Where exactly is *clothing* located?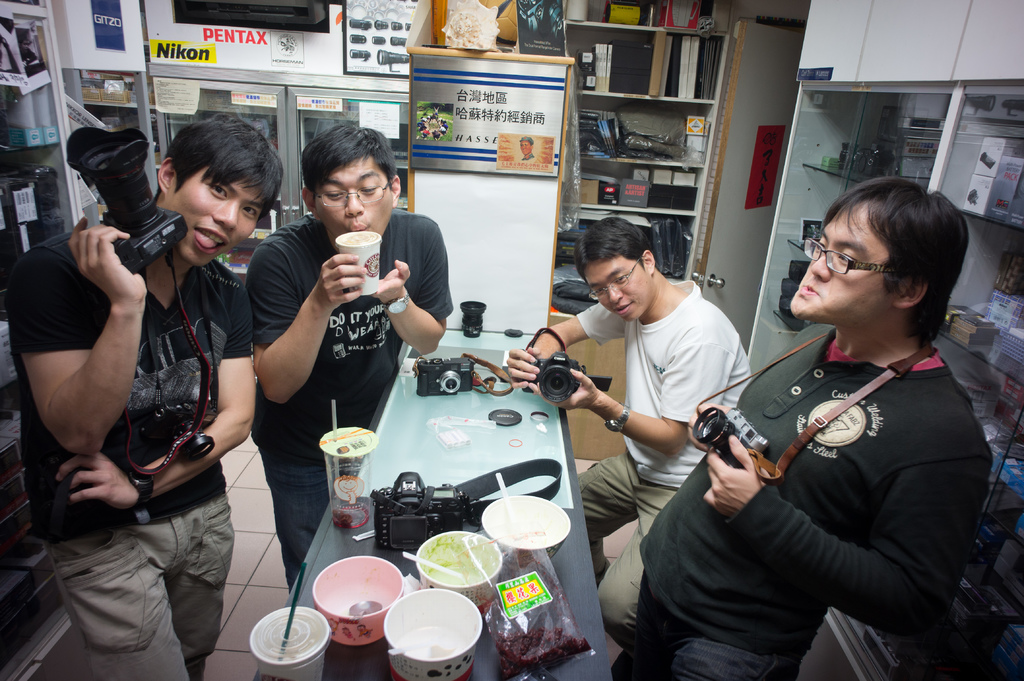
Its bounding box is <region>575, 282, 756, 648</region>.
